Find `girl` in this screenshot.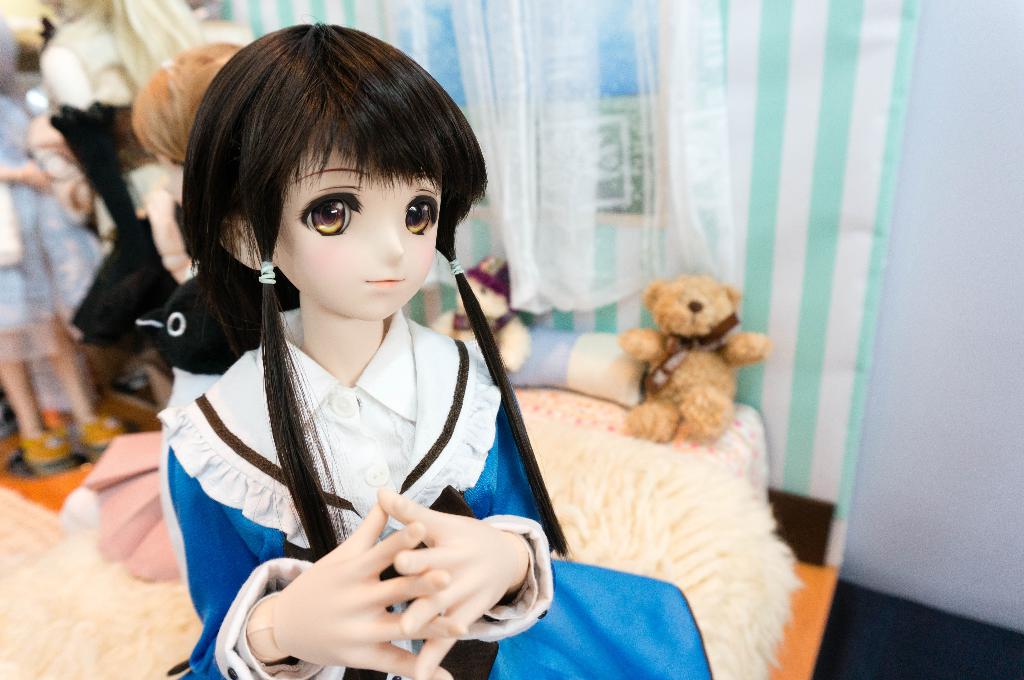
The bounding box for `girl` is (x1=0, y1=22, x2=108, y2=445).
